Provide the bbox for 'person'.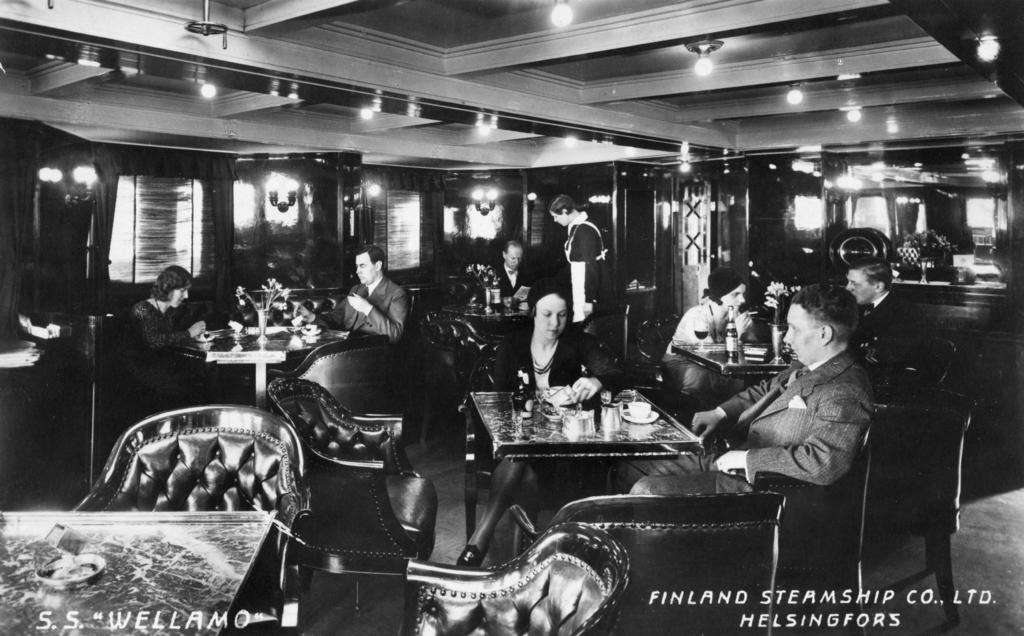
(545,194,614,333).
